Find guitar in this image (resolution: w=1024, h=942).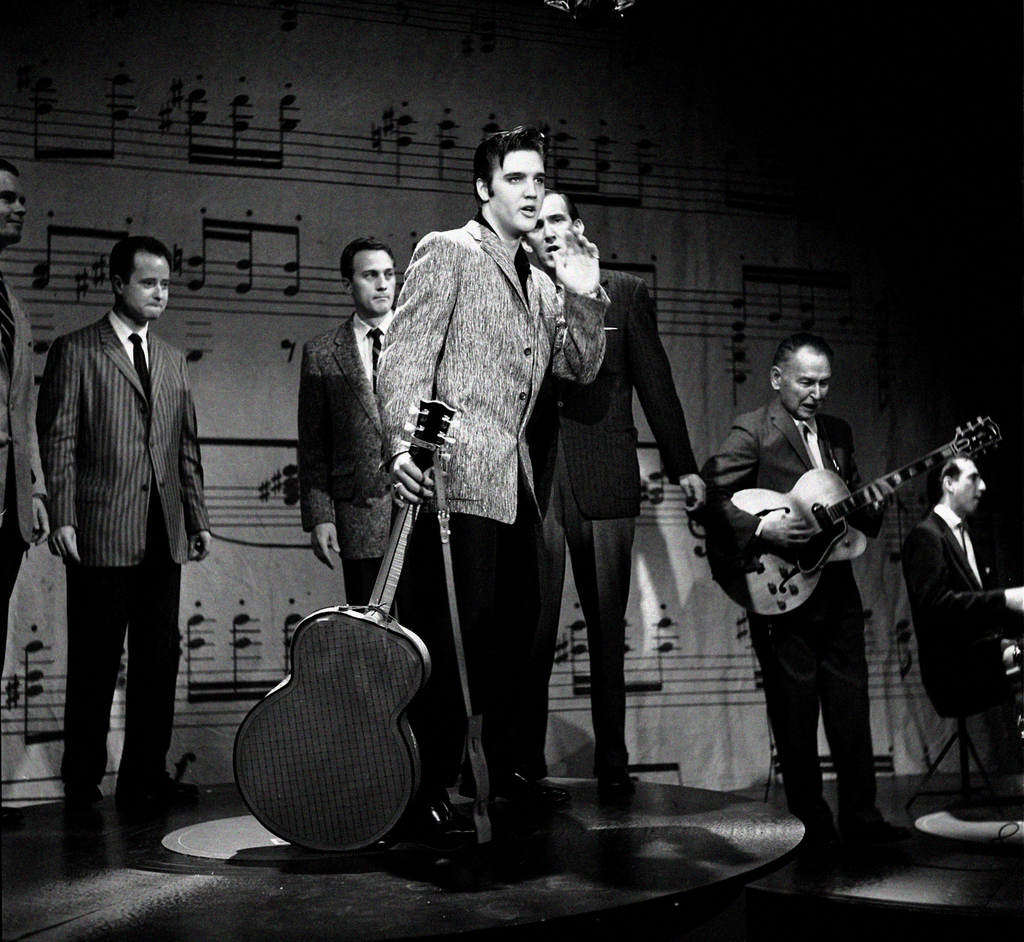
l=226, t=393, r=454, b=868.
